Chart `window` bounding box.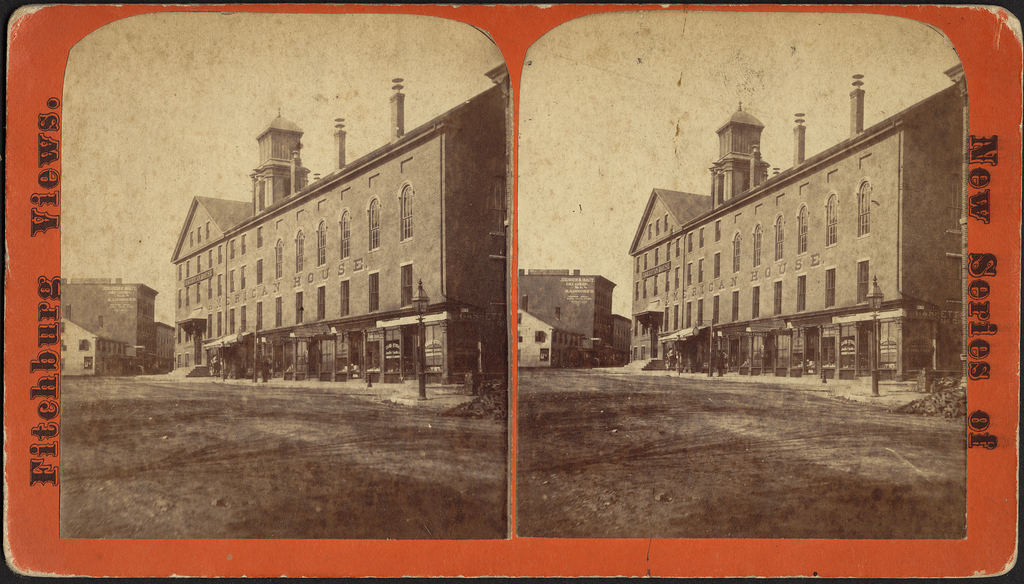
Charted: box=[316, 216, 325, 268].
